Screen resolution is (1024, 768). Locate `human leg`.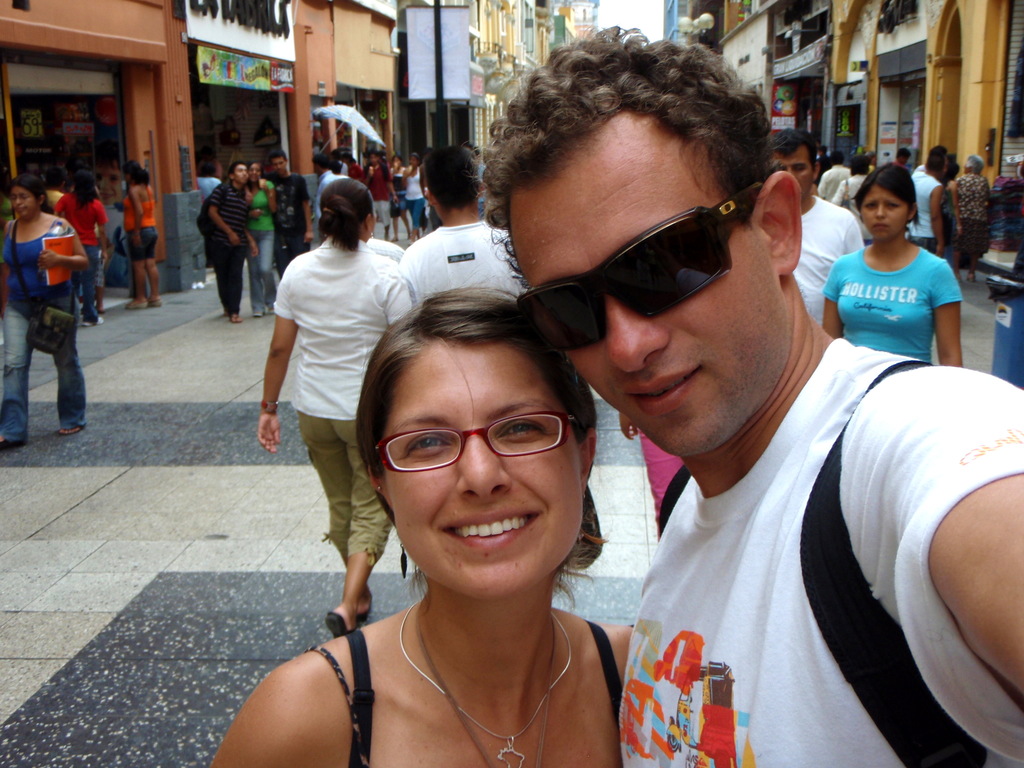
248 236 260 316.
